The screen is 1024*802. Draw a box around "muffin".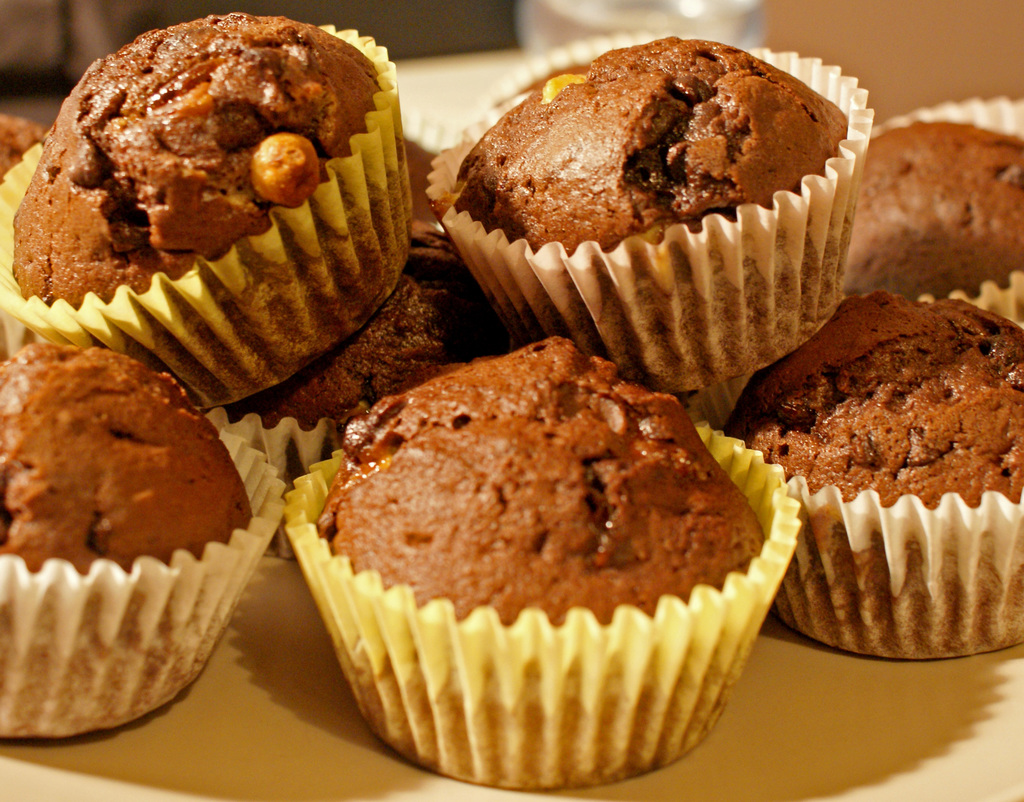
(424,29,869,398).
